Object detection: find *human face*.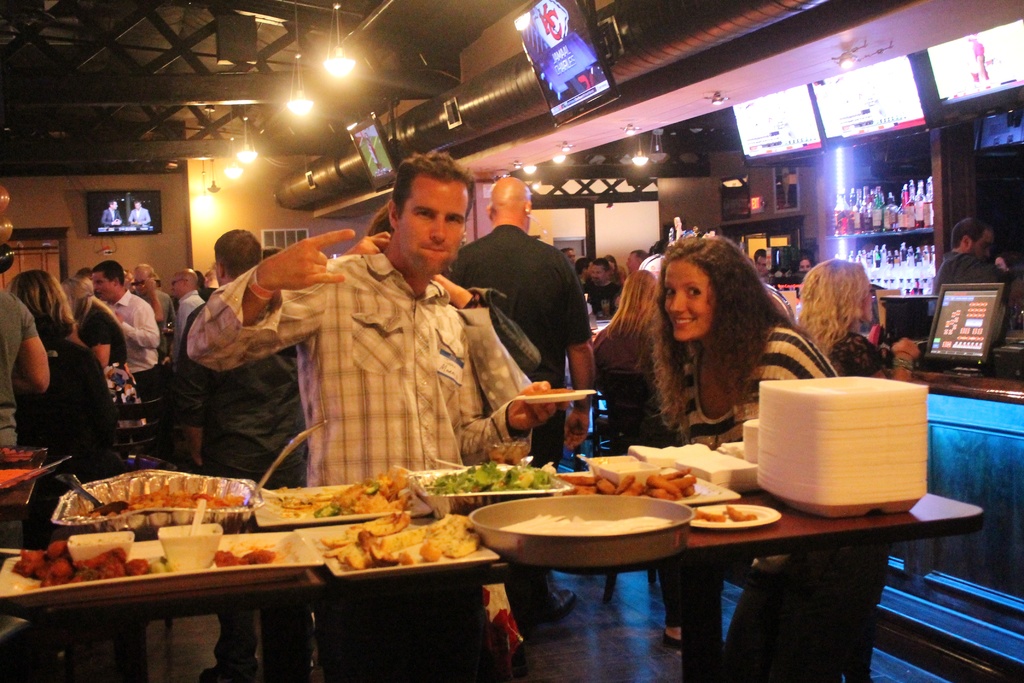
[663,260,718,343].
